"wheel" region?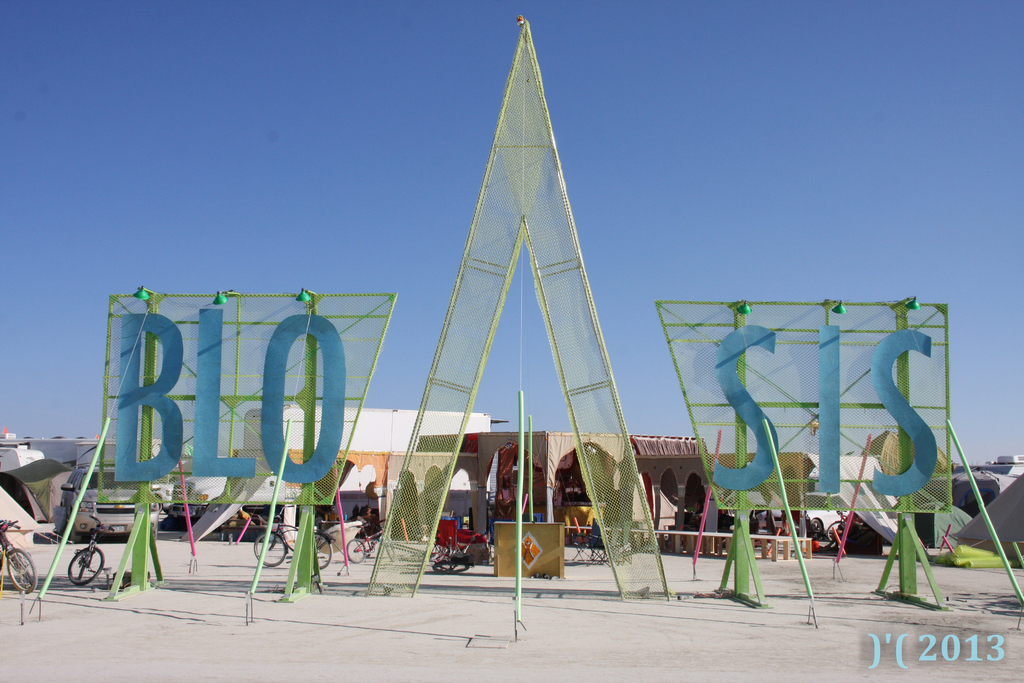
(342, 534, 367, 564)
